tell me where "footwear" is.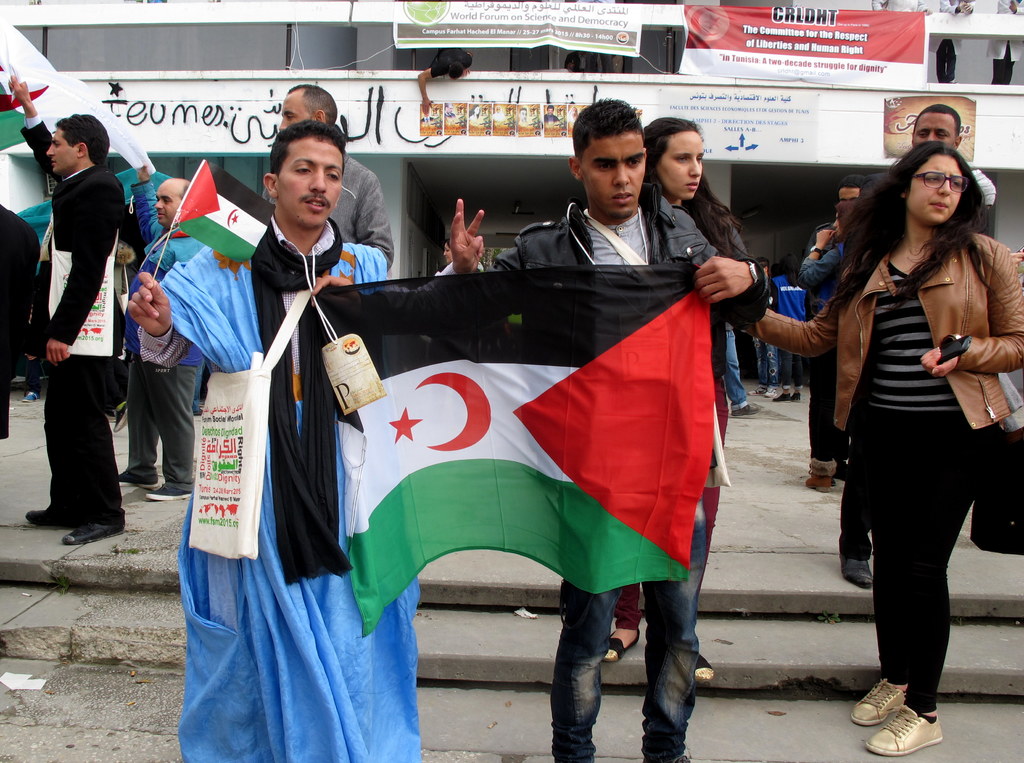
"footwear" is at [772,389,793,404].
